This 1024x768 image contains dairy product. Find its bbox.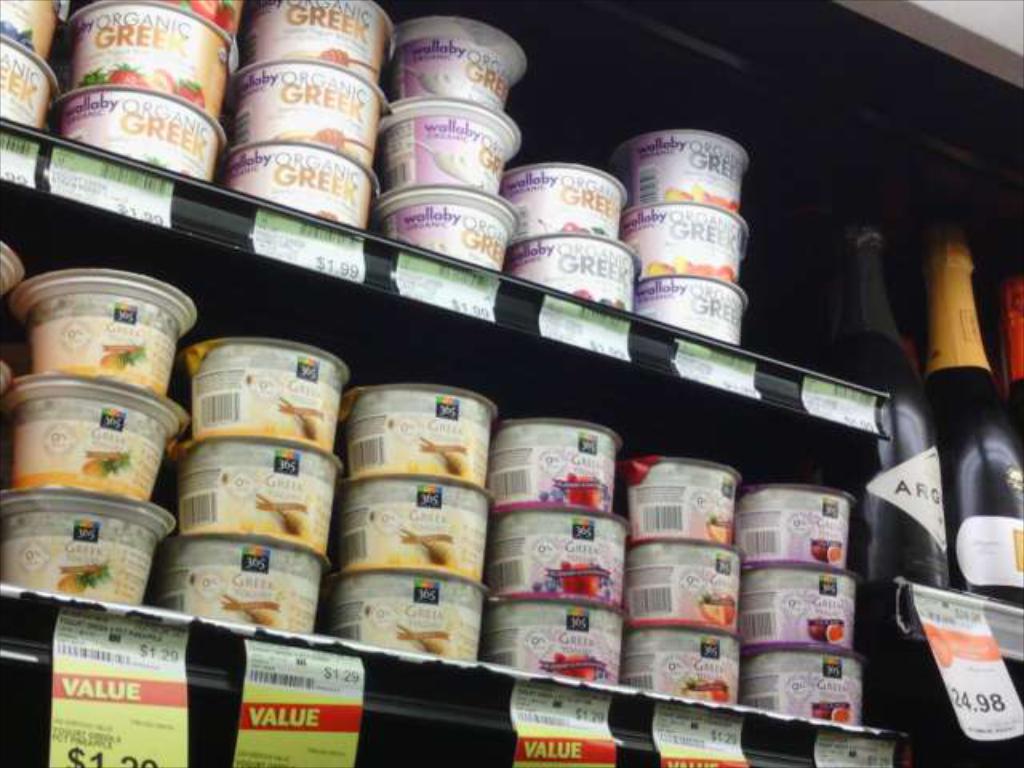
<box>747,651,862,725</box>.
